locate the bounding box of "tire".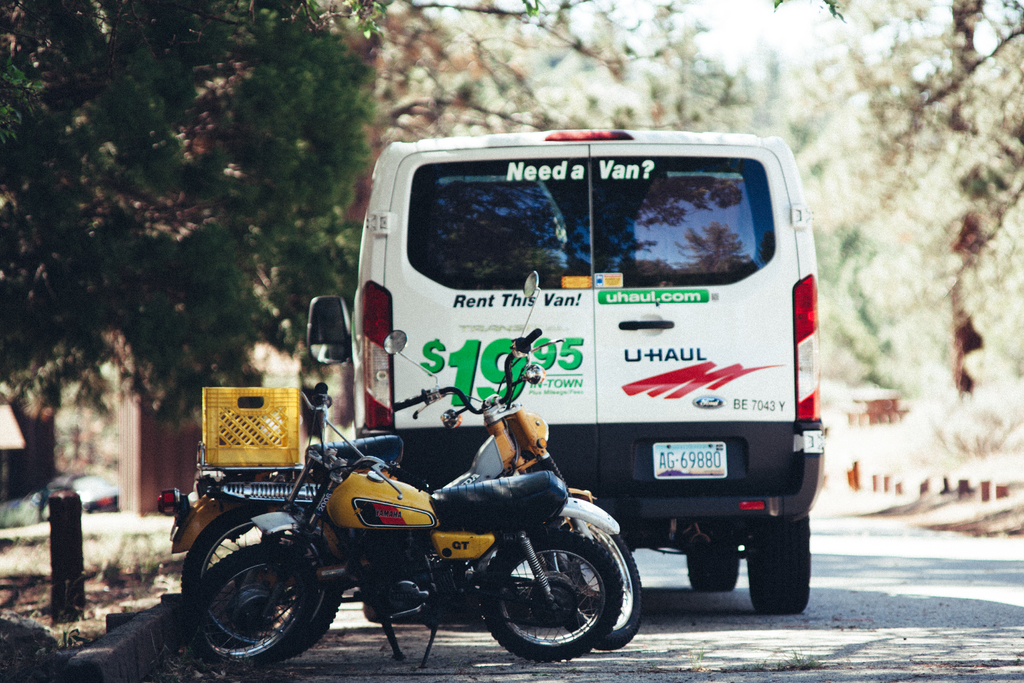
Bounding box: [x1=545, y1=518, x2=642, y2=648].
